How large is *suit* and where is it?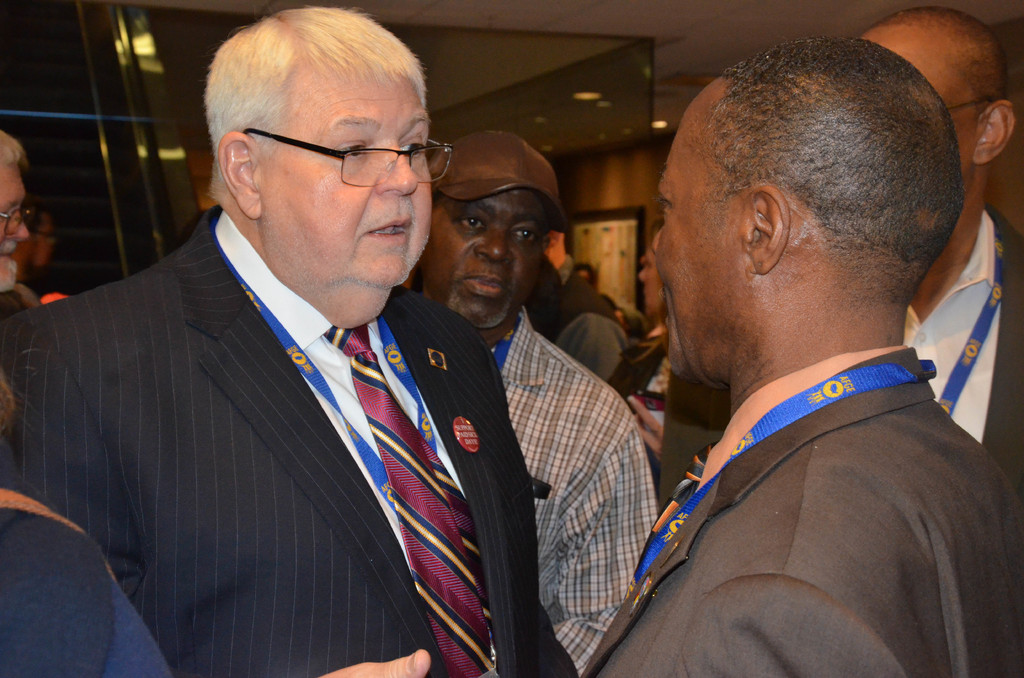
Bounding box: 577 344 1023 677.
